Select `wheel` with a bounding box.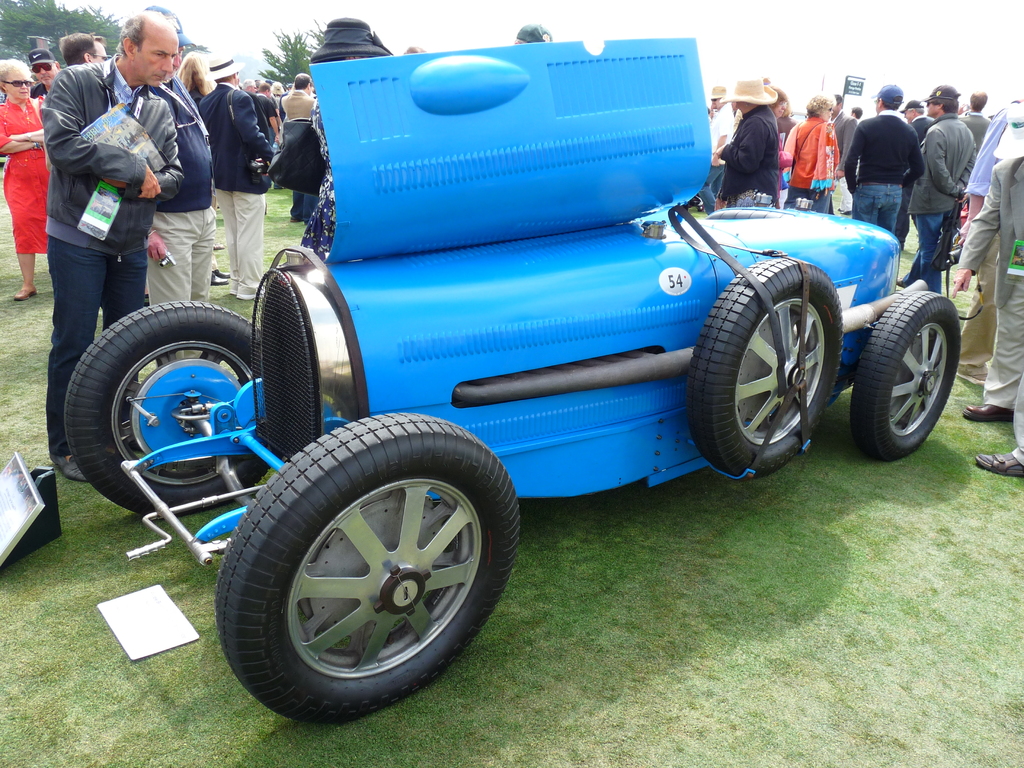
710/260/843/472.
